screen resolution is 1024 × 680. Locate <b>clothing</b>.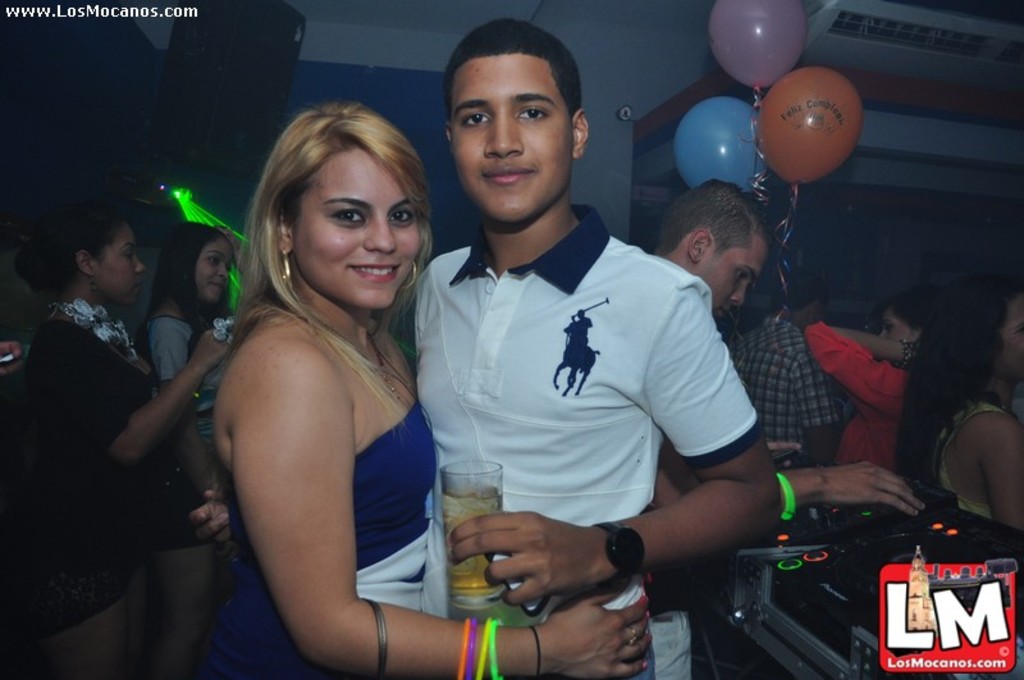
left=140, top=315, right=224, bottom=556.
